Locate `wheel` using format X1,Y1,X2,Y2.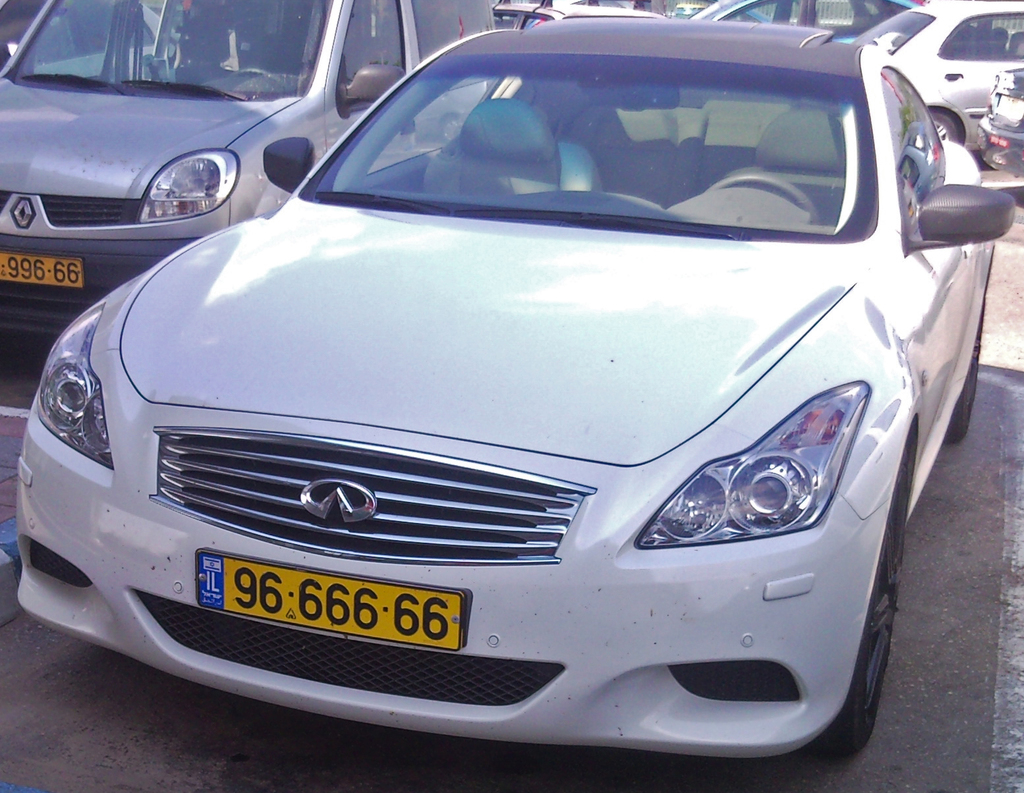
934,339,979,450.
